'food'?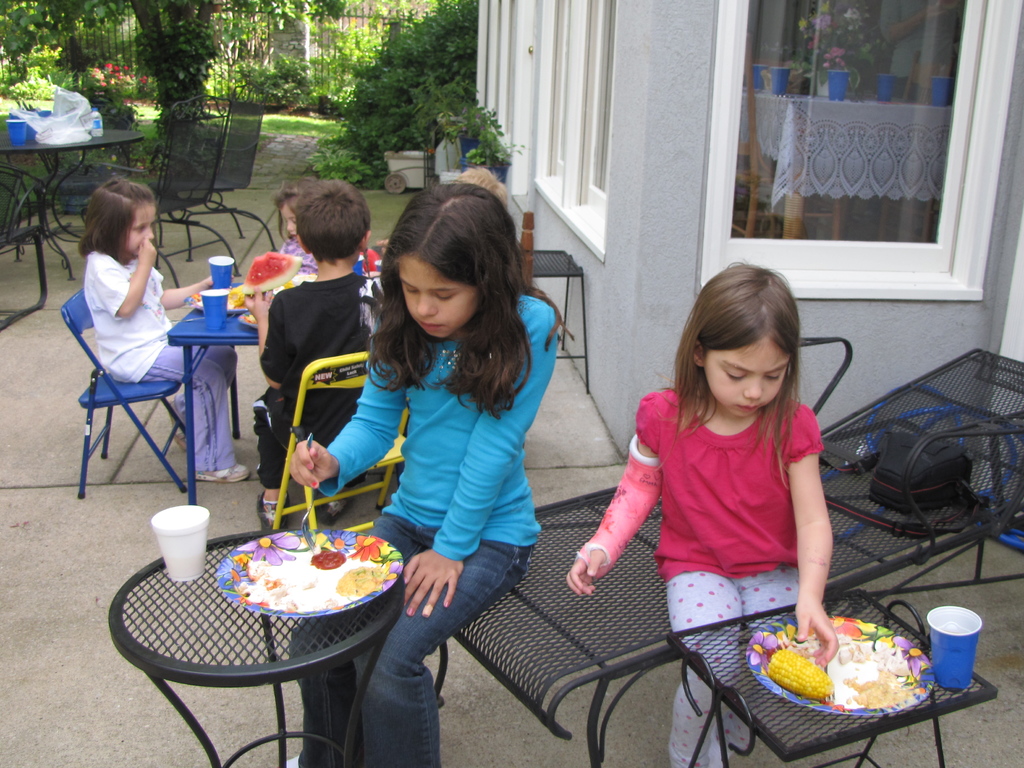
bbox=(763, 635, 938, 715)
